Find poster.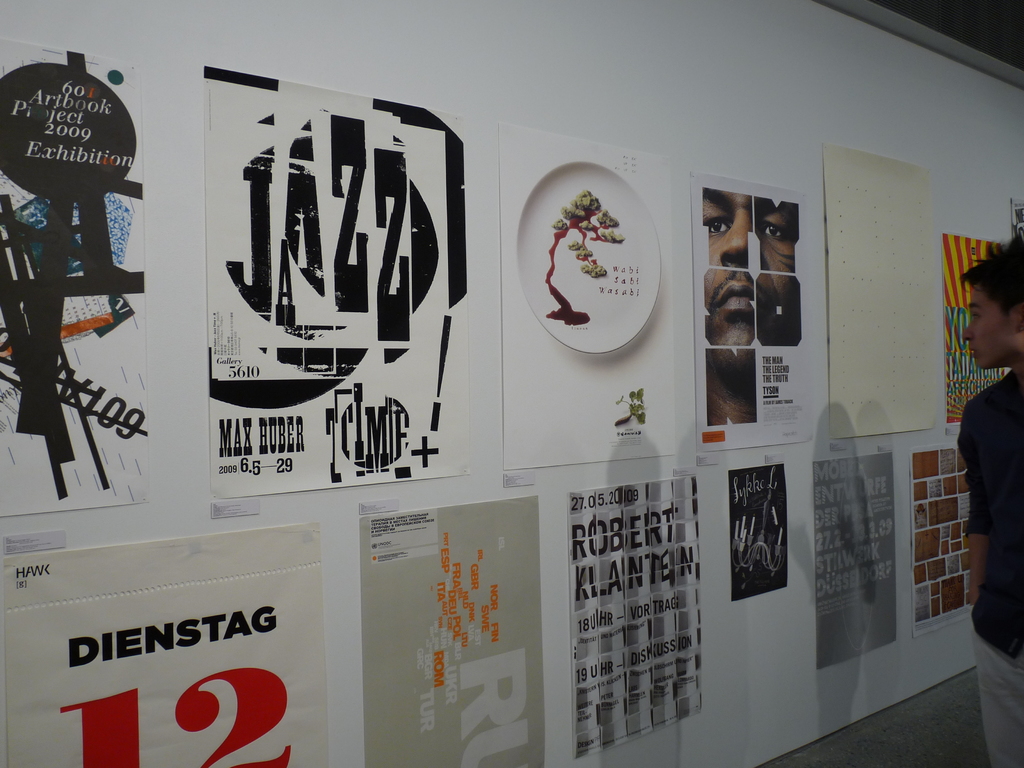
812,447,899,675.
